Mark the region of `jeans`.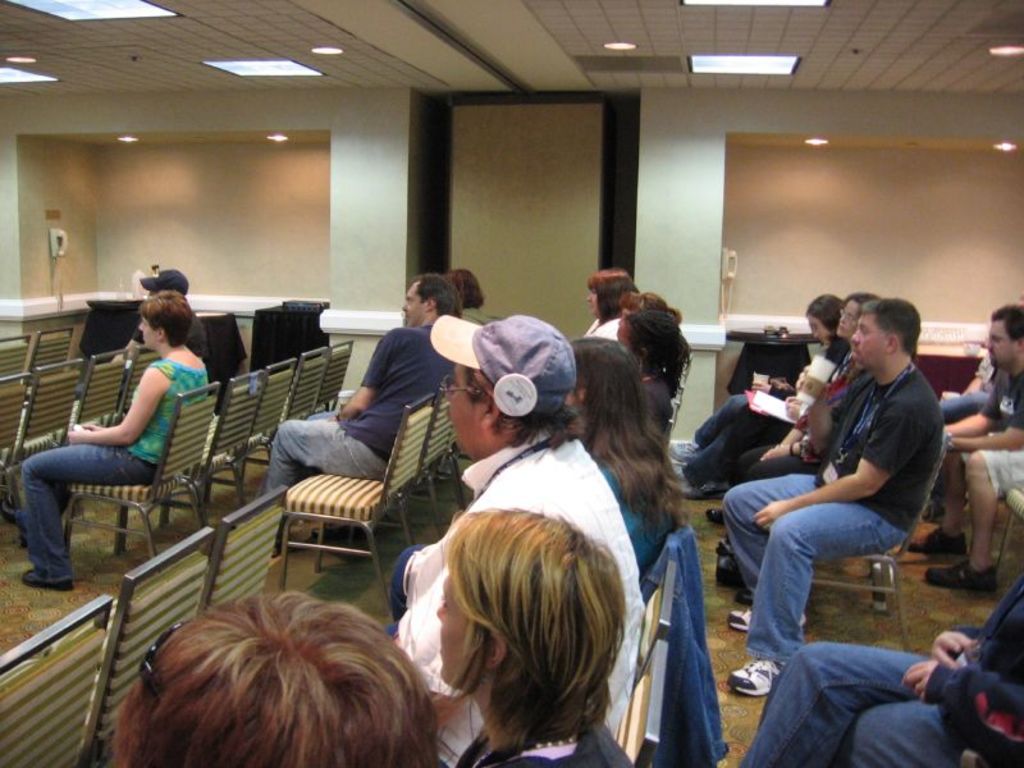
Region: bbox(623, 525, 740, 765).
